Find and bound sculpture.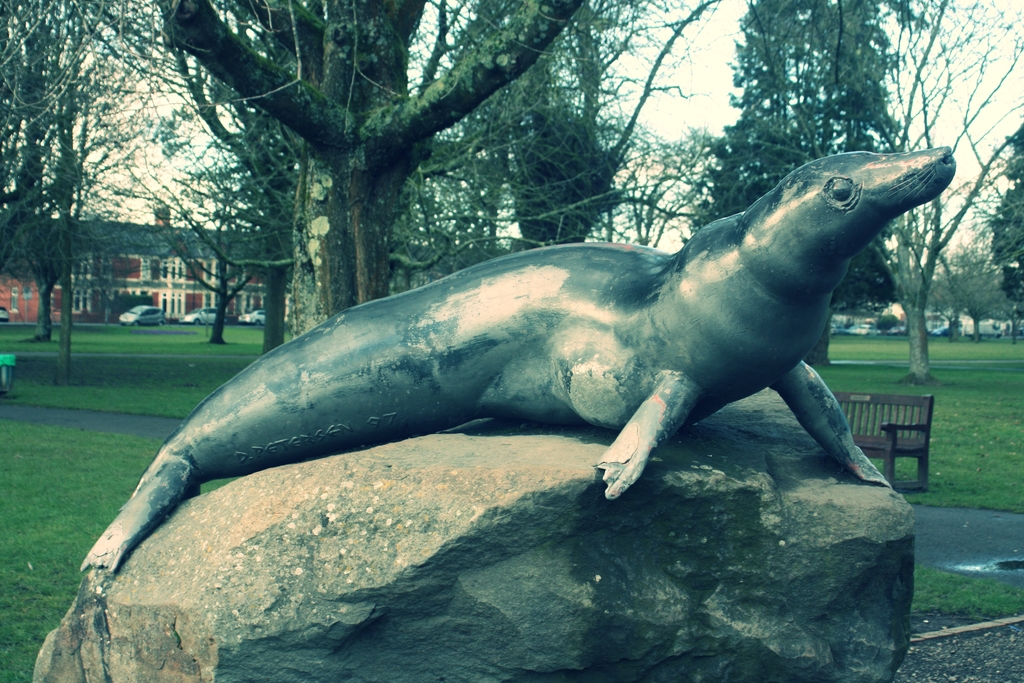
Bound: 130/133/988/588.
